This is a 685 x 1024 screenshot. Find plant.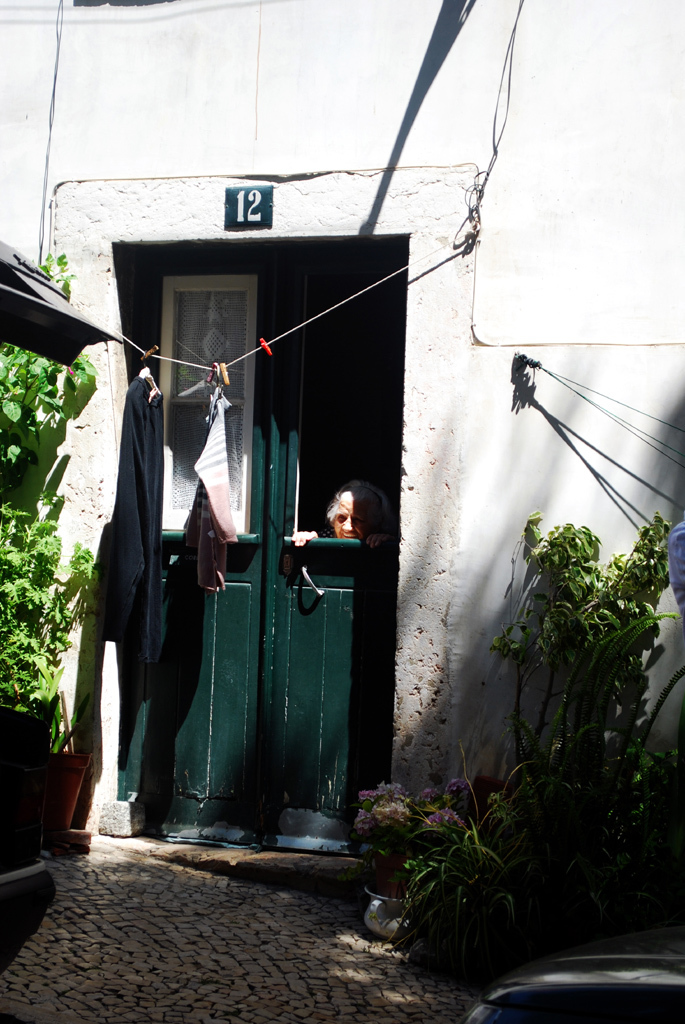
Bounding box: <box>0,249,102,490</box>.
